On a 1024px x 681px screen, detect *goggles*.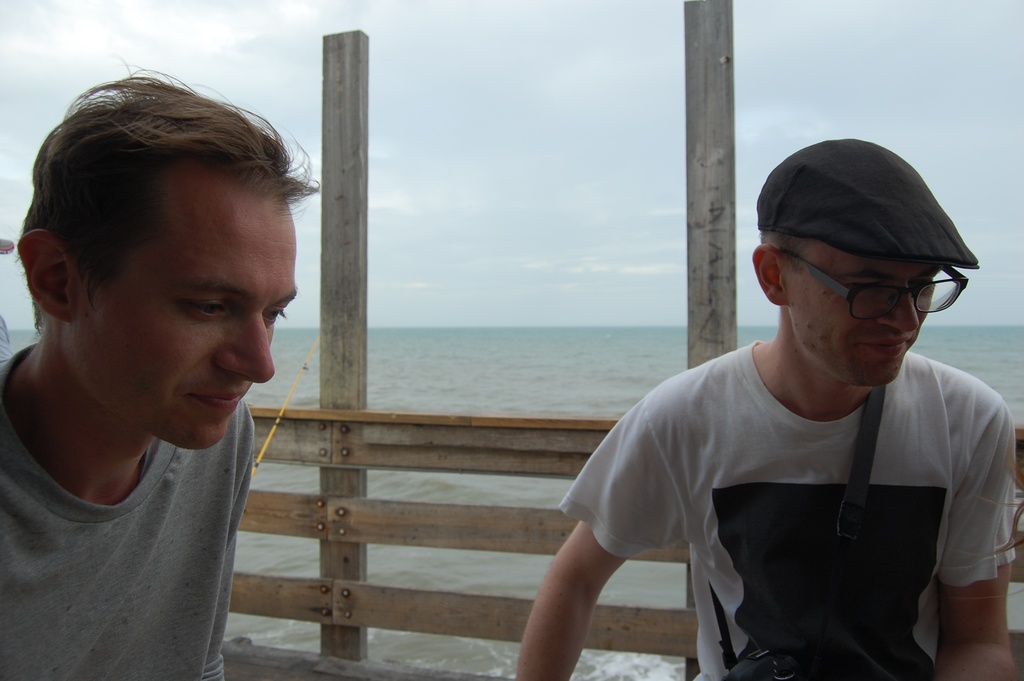
780 249 972 321.
